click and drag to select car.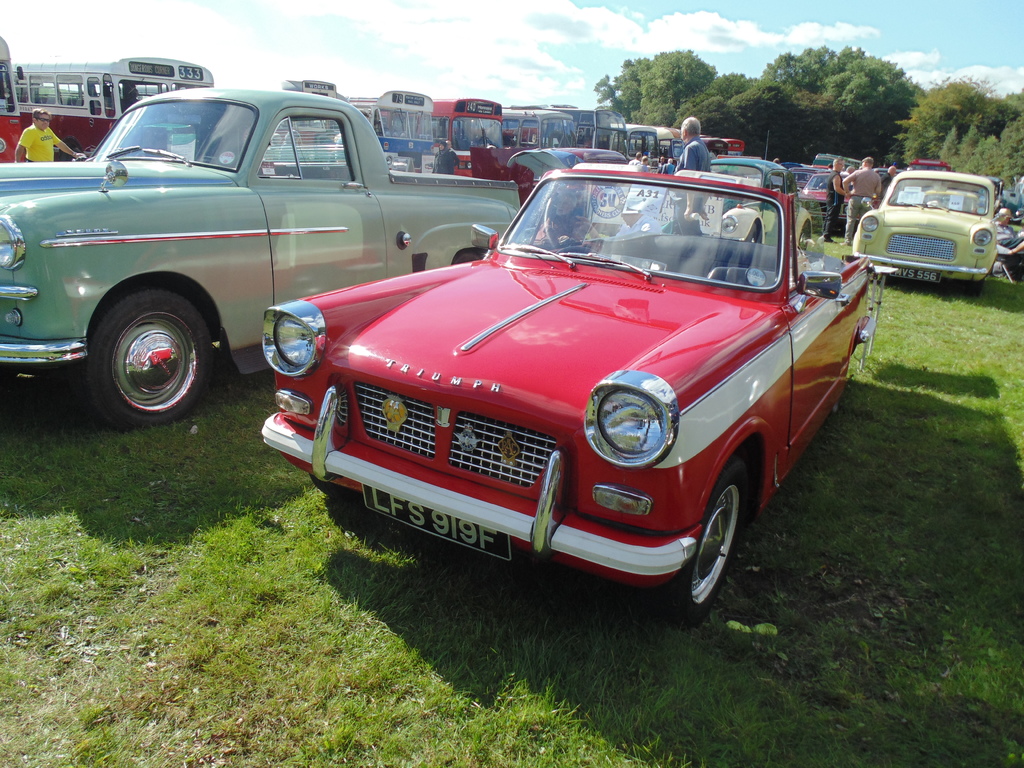
Selection: crop(856, 168, 996, 299).
